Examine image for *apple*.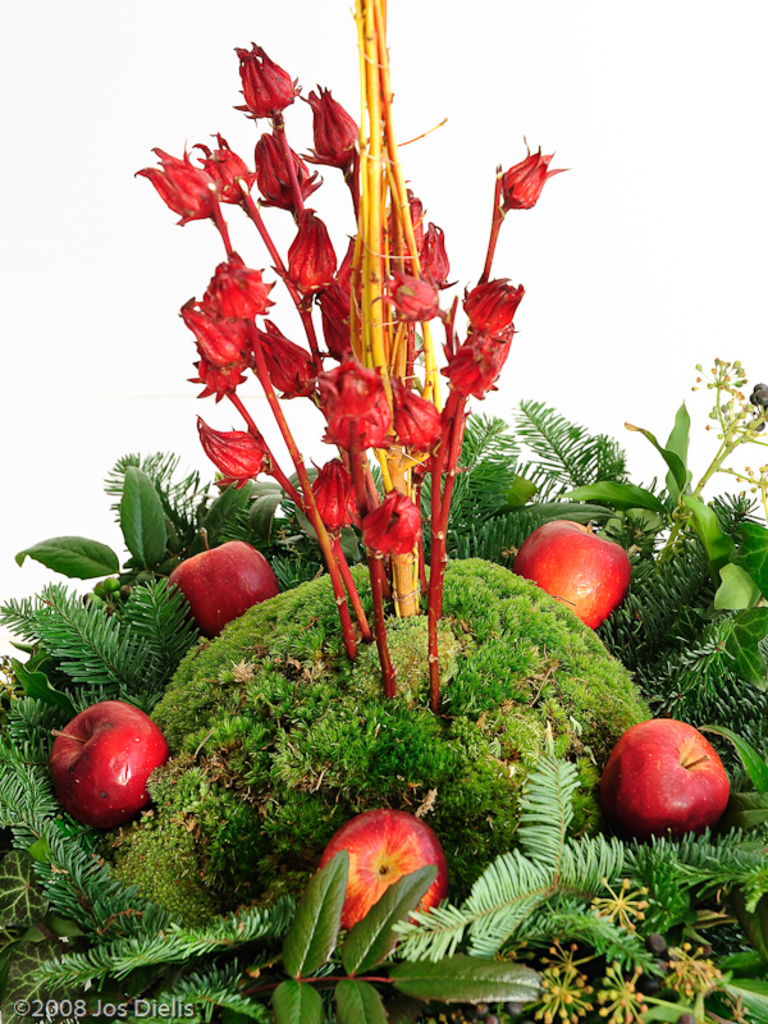
Examination result: 513,520,635,627.
